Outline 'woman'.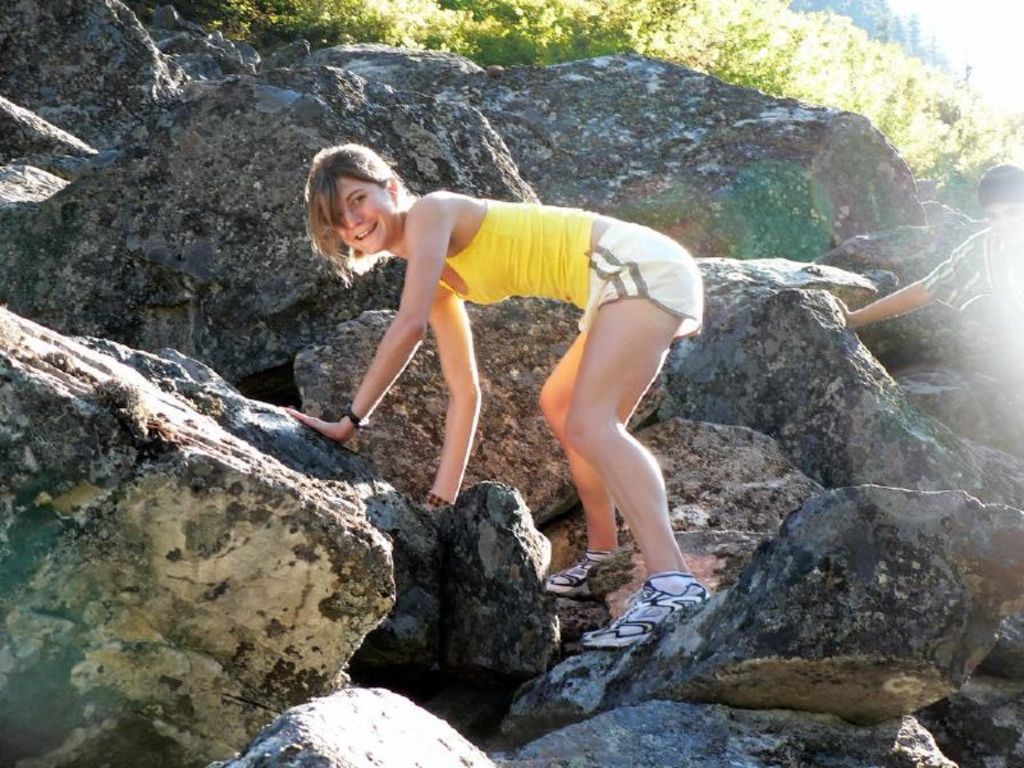
Outline: 275/148/705/654.
